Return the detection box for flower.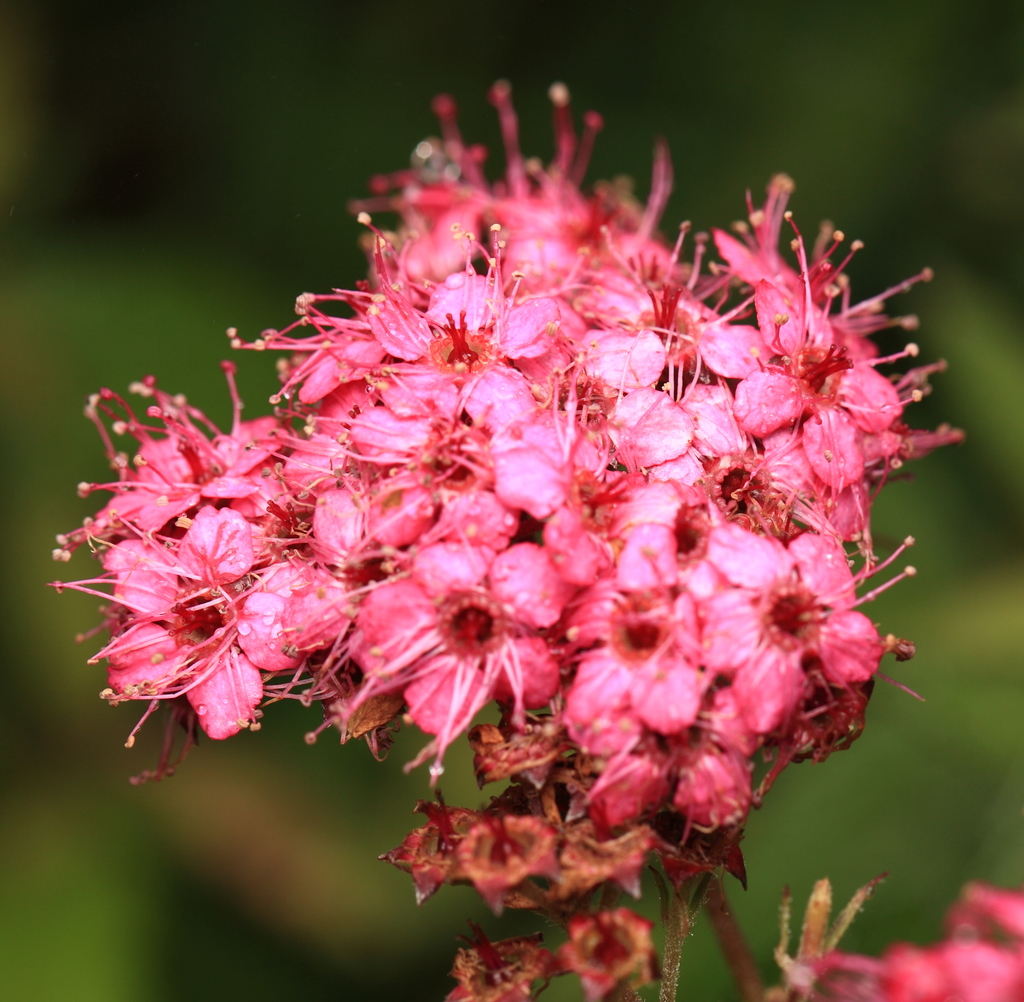
{"x1": 122, "y1": 79, "x2": 927, "y2": 929}.
